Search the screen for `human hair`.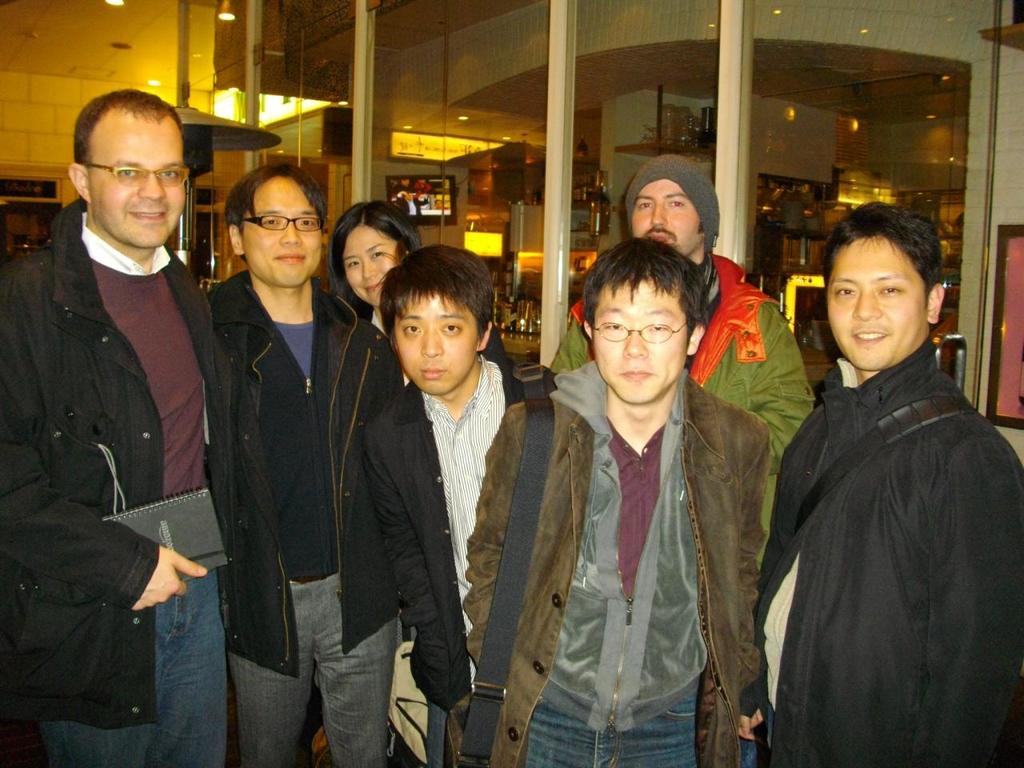
Found at 330 198 415 302.
